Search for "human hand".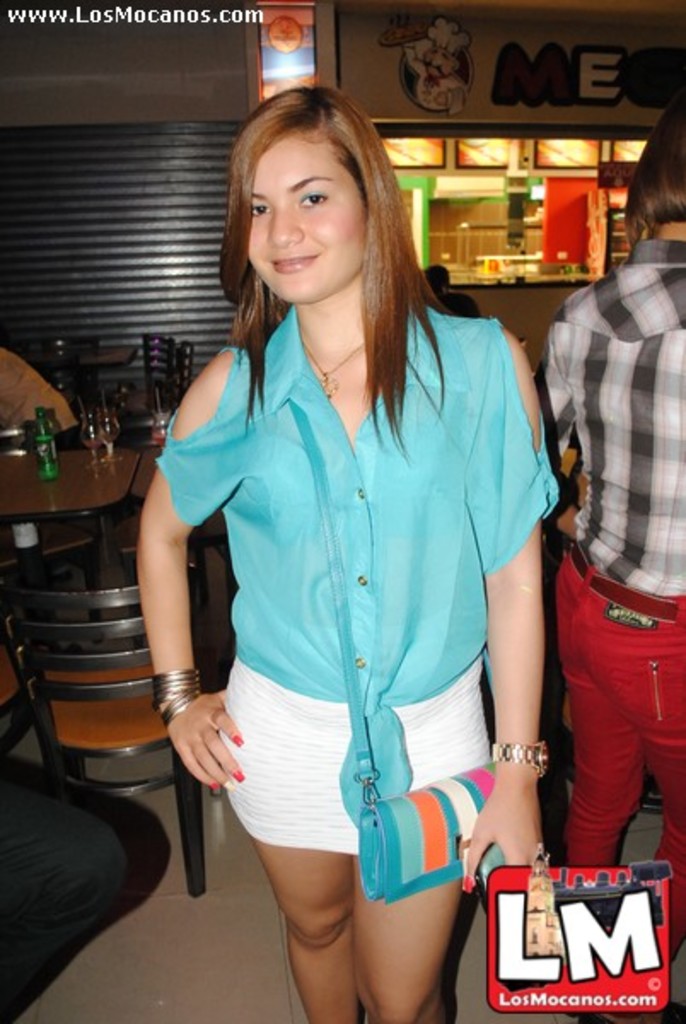
Found at BBox(462, 782, 544, 894).
